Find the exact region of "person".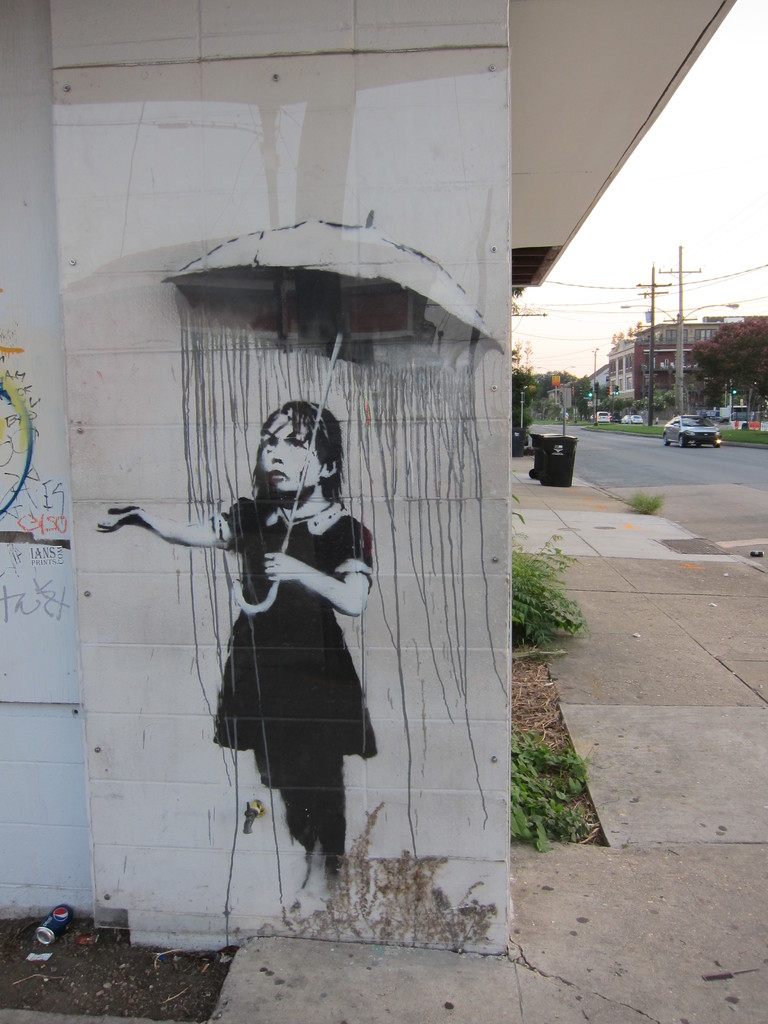
Exact region: (x1=106, y1=380, x2=379, y2=836).
